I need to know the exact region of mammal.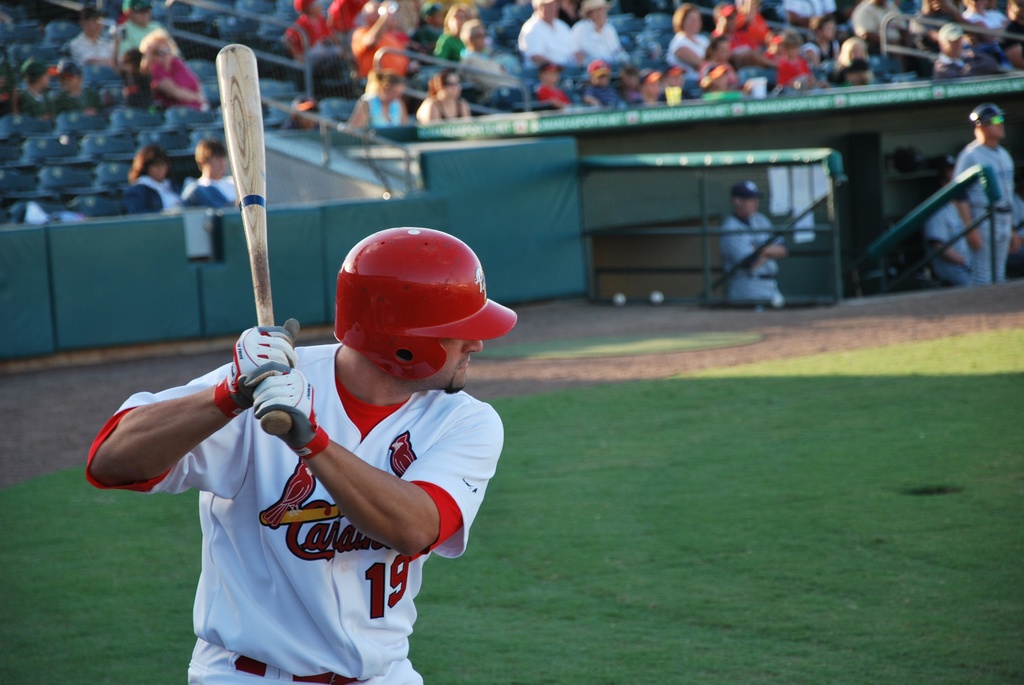
Region: {"left": 50, "top": 56, "right": 105, "bottom": 121}.
